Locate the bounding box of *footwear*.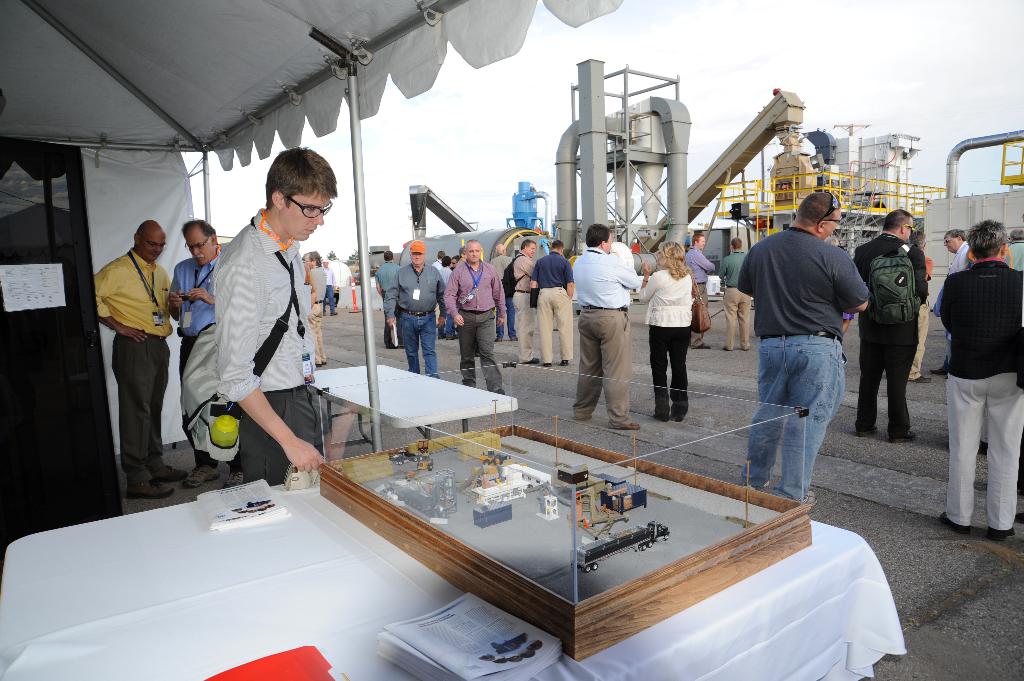
Bounding box: <bbox>890, 429, 914, 440</bbox>.
